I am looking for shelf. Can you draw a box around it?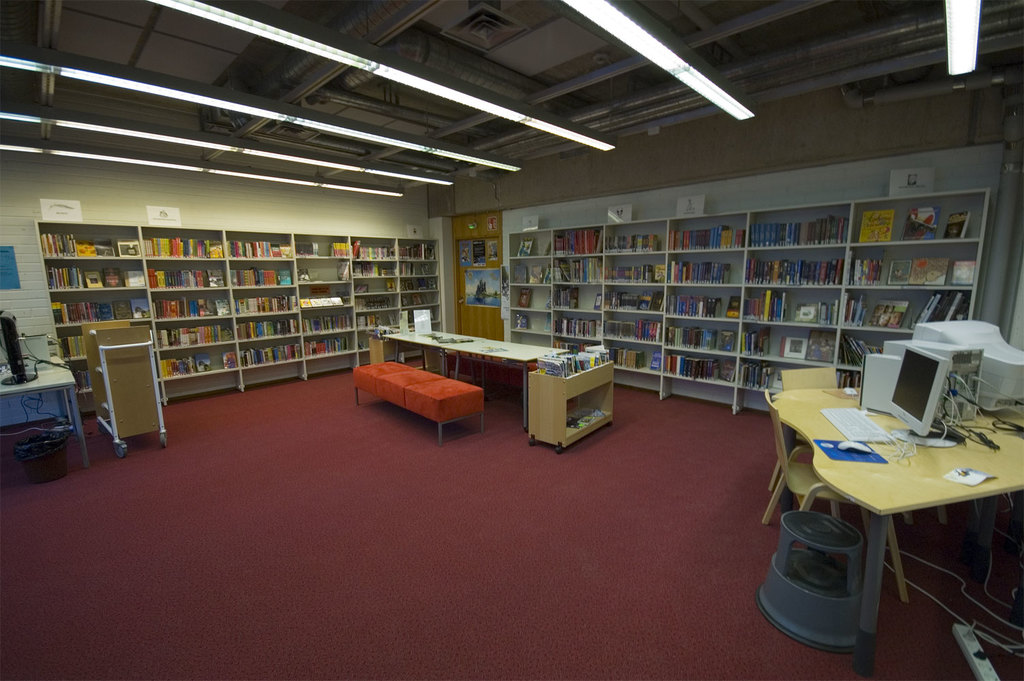
Sure, the bounding box is l=606, t=256, r=665, b=280.
